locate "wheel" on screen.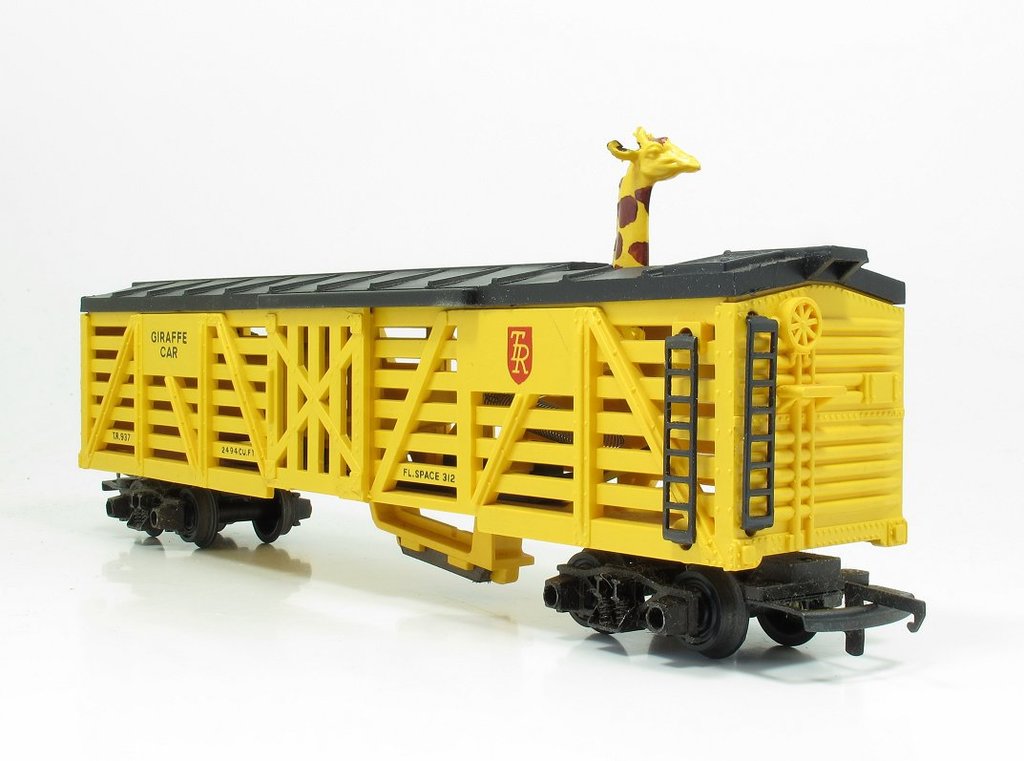
On screen at box=[662, 575, 740, 665].
